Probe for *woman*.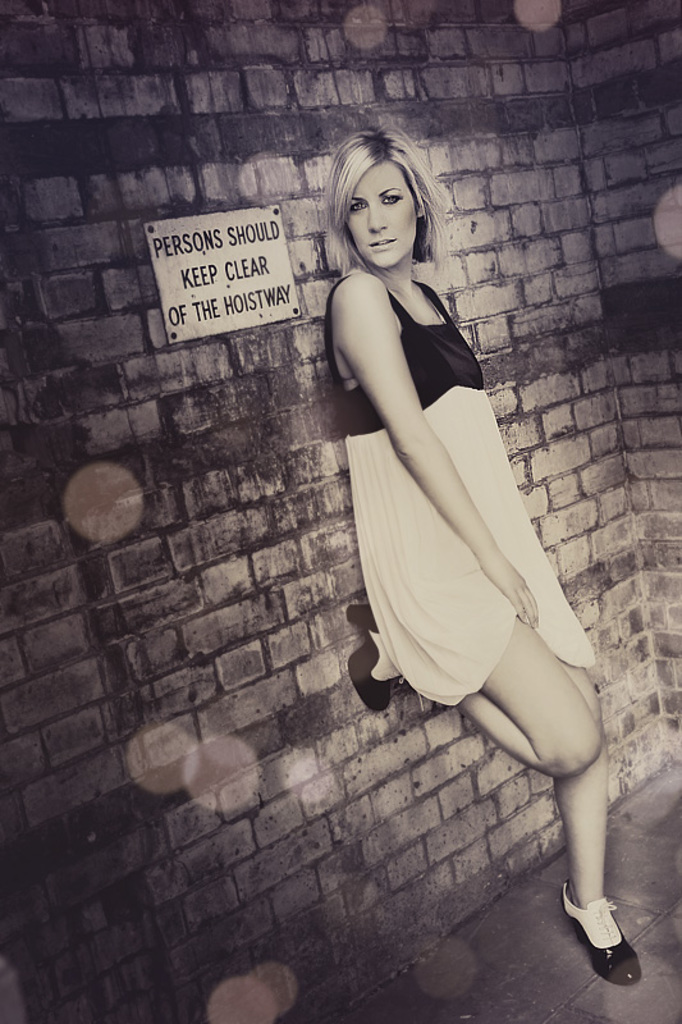
Probe result: (x1=296, y1=109, x2=590, y2=989).
